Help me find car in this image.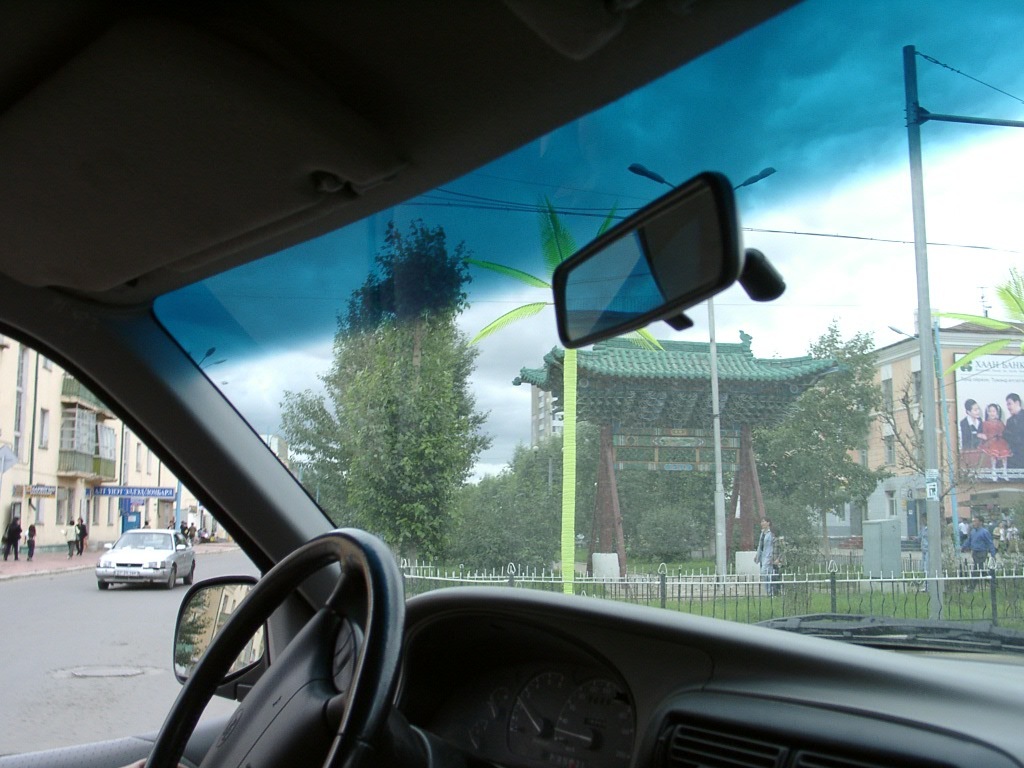
Found it: <bbox>41, 102, 974, 752</bbox>.
